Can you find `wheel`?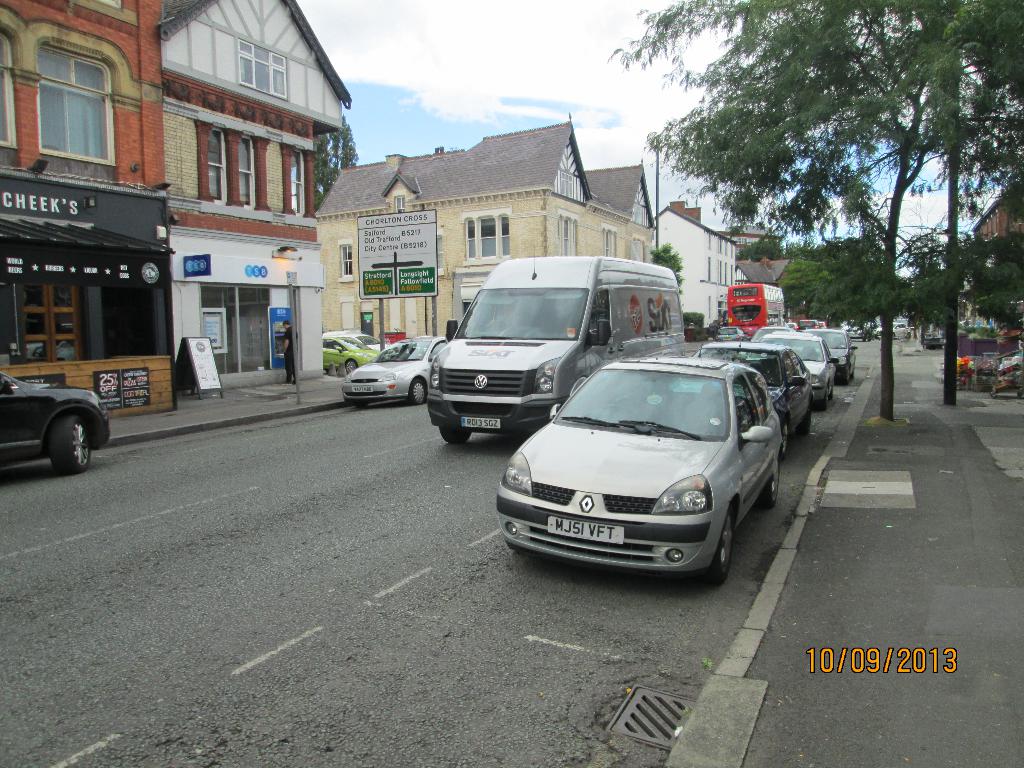
Yes, bounding box: (695, 505, 735, 591).
